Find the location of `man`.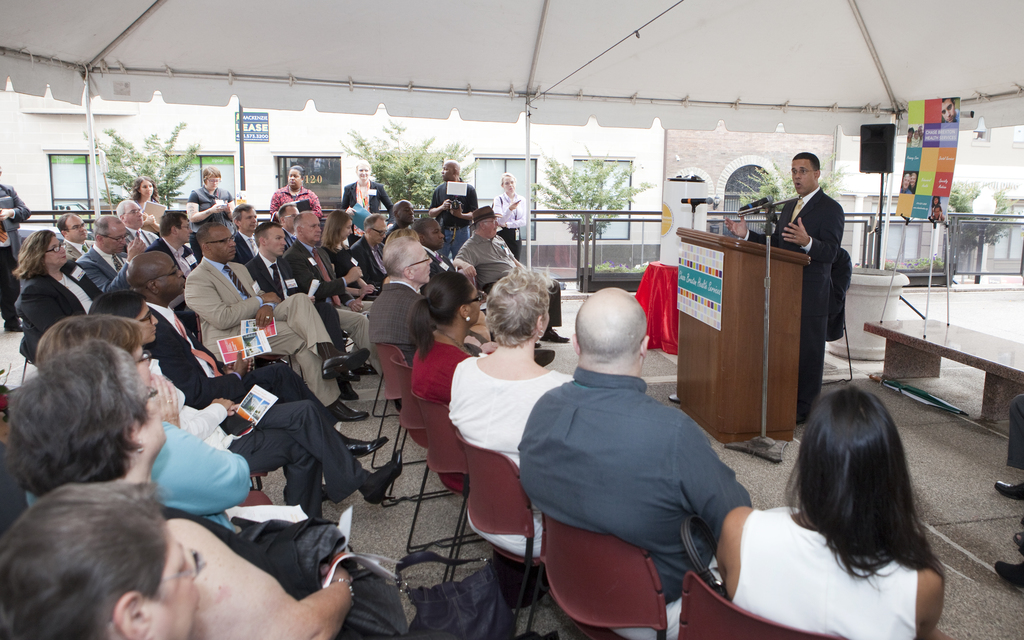
Location: [237,225,355,401].
